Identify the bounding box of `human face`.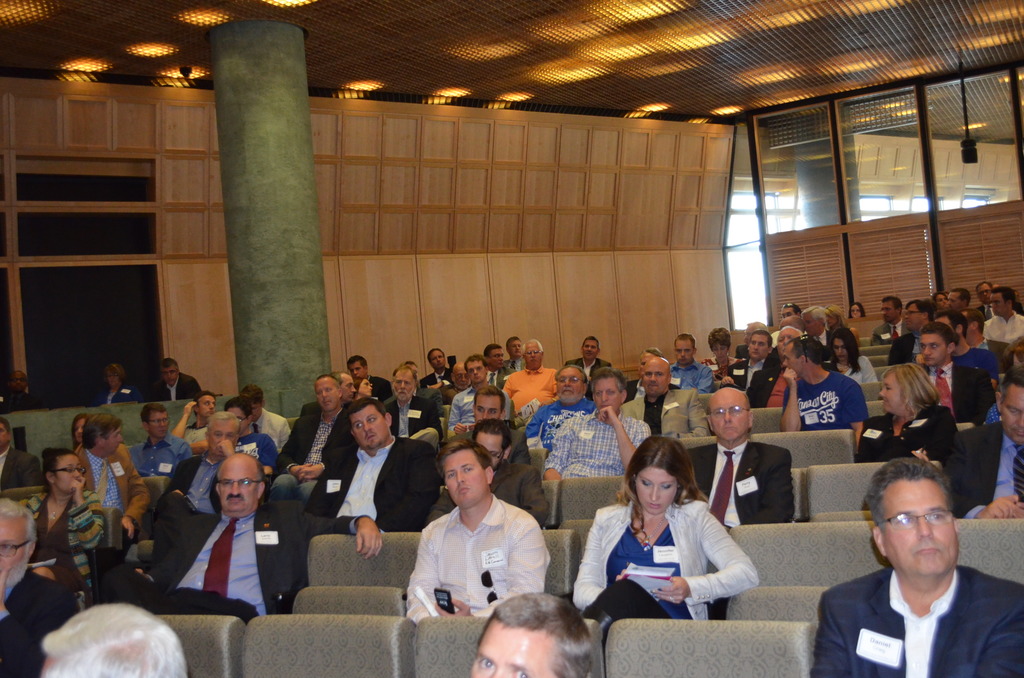
(209, 423, 236, 454).
